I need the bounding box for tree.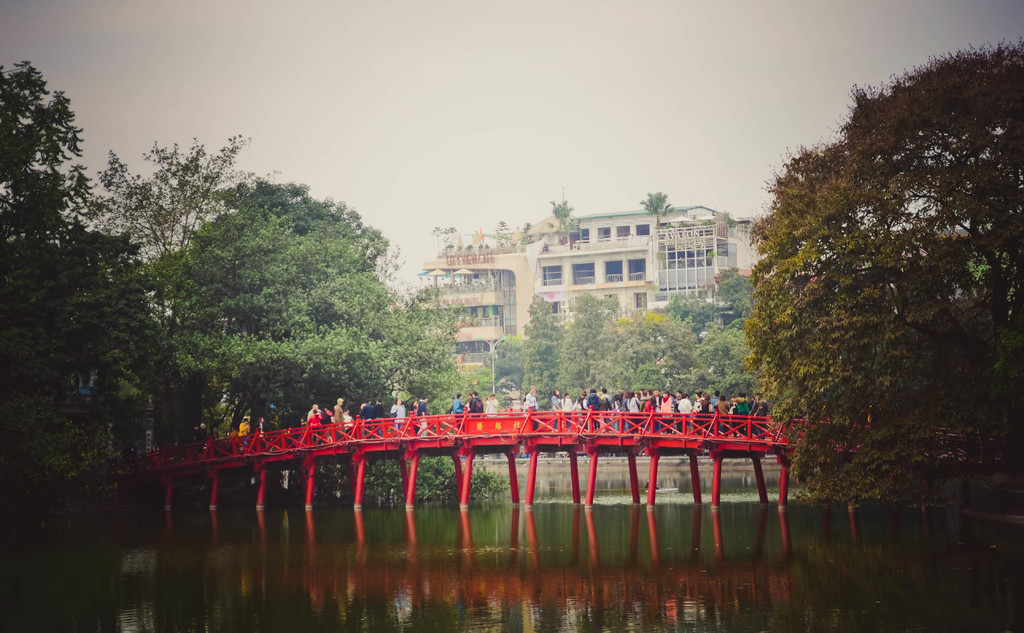
Here it is: crop(644, 186, 674, 223).
